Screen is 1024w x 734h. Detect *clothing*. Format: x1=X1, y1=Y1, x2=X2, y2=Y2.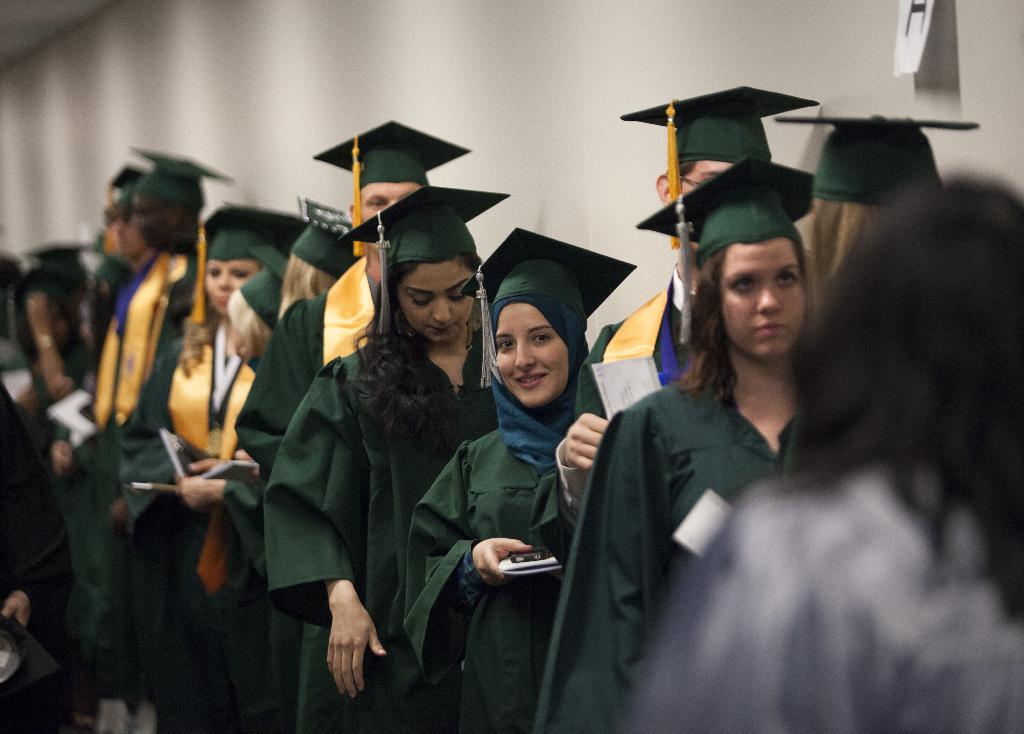
x1=338, y1=185, x2=514, y2=259.
